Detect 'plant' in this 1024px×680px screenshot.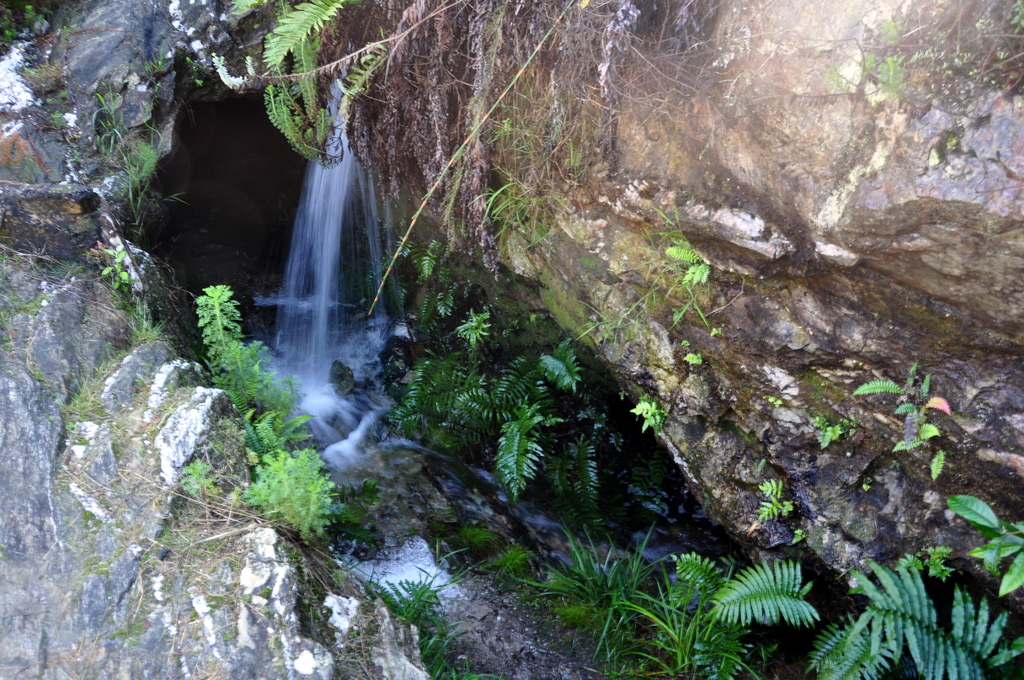
Detection: (753,479,817,547).
